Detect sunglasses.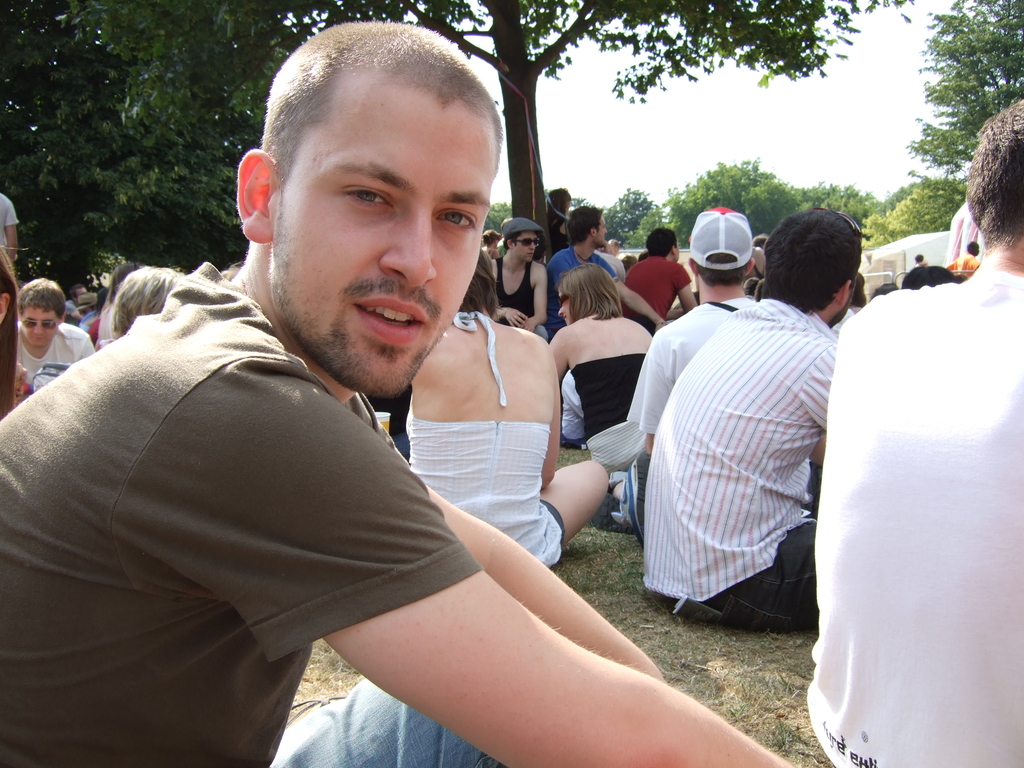
Detected at 512 241 540 246.
